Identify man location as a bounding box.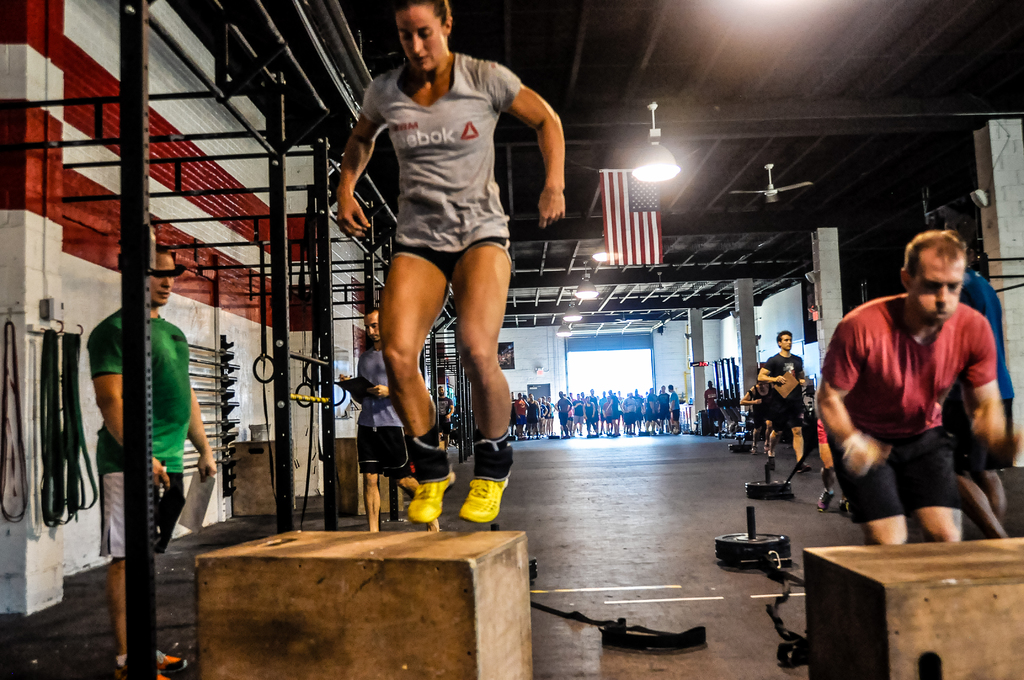
detection(511, 385, 682, 442).
